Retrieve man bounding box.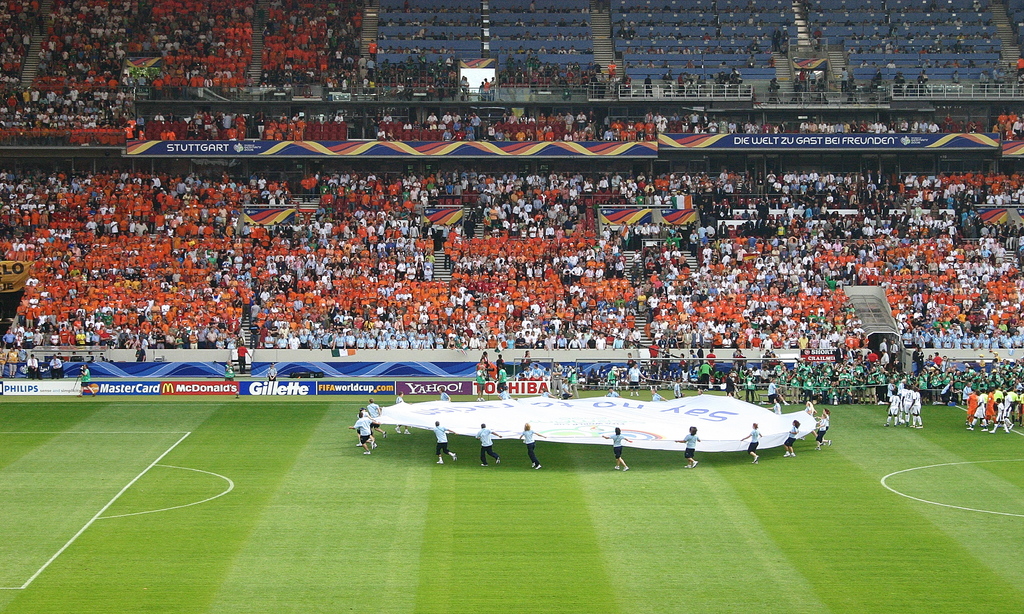
Bounding box: {"x1": 348, "y1": 411, "x2": 373, "y2": 463}.
